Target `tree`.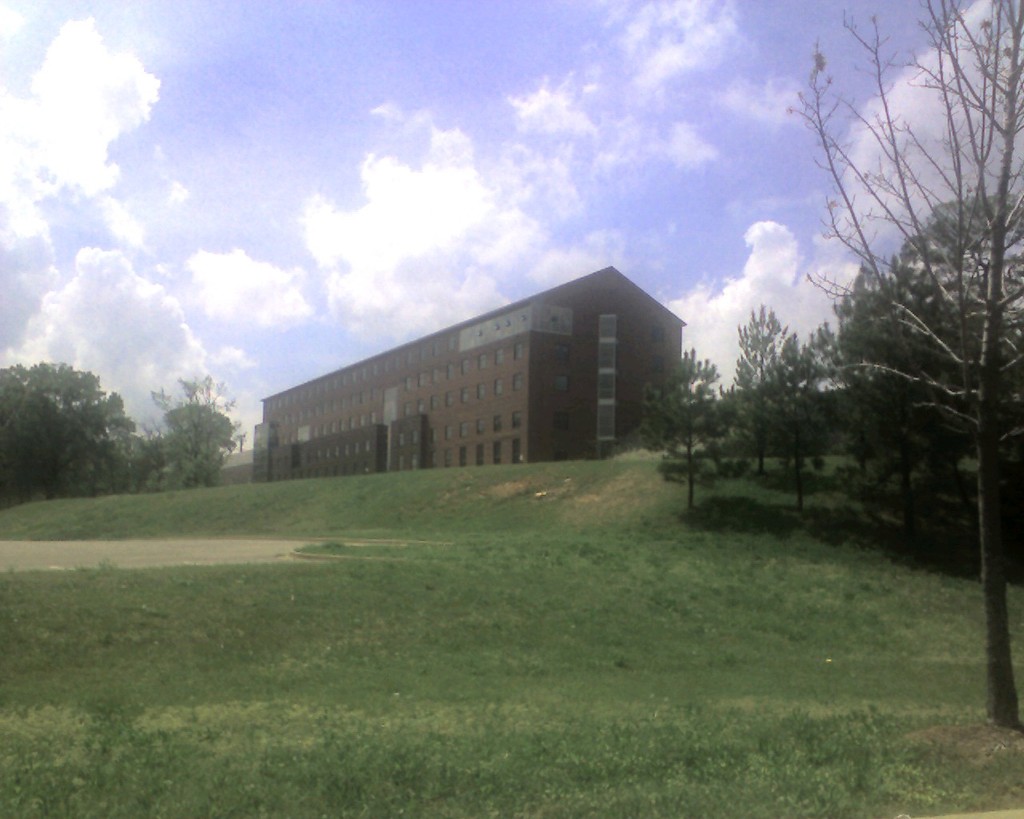
Target region: {"x1": 162, "y1": 361, "x2": 246, "y2": 484}.
